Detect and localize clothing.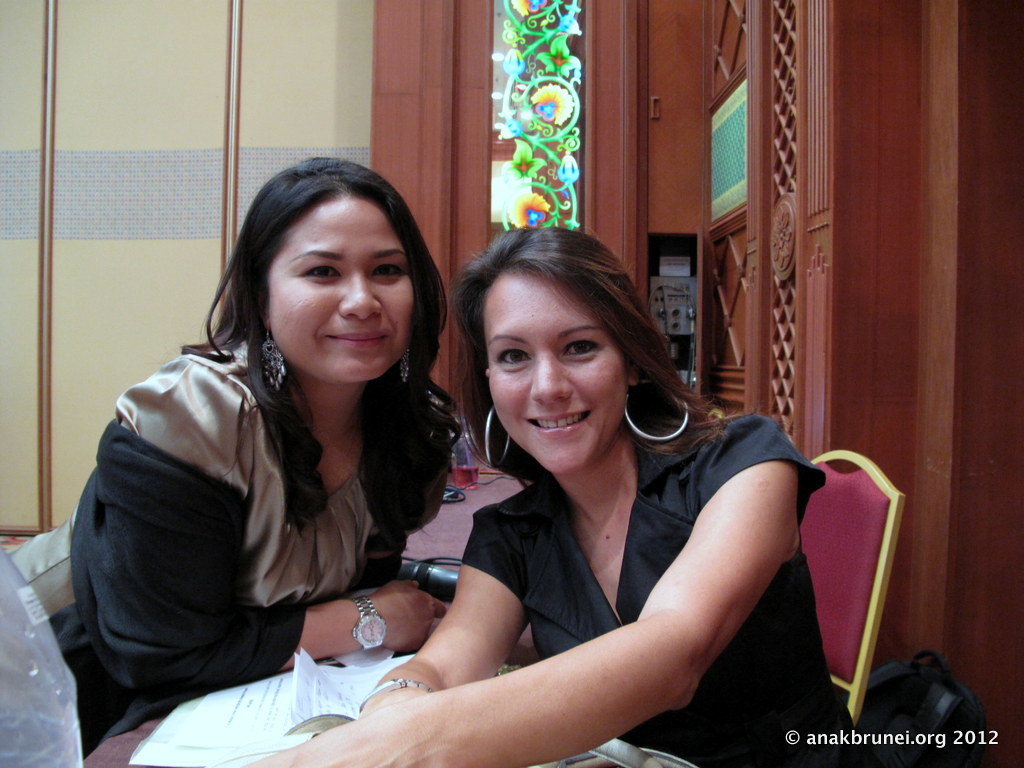
Localized at detection(64, 266, 474, 737).
